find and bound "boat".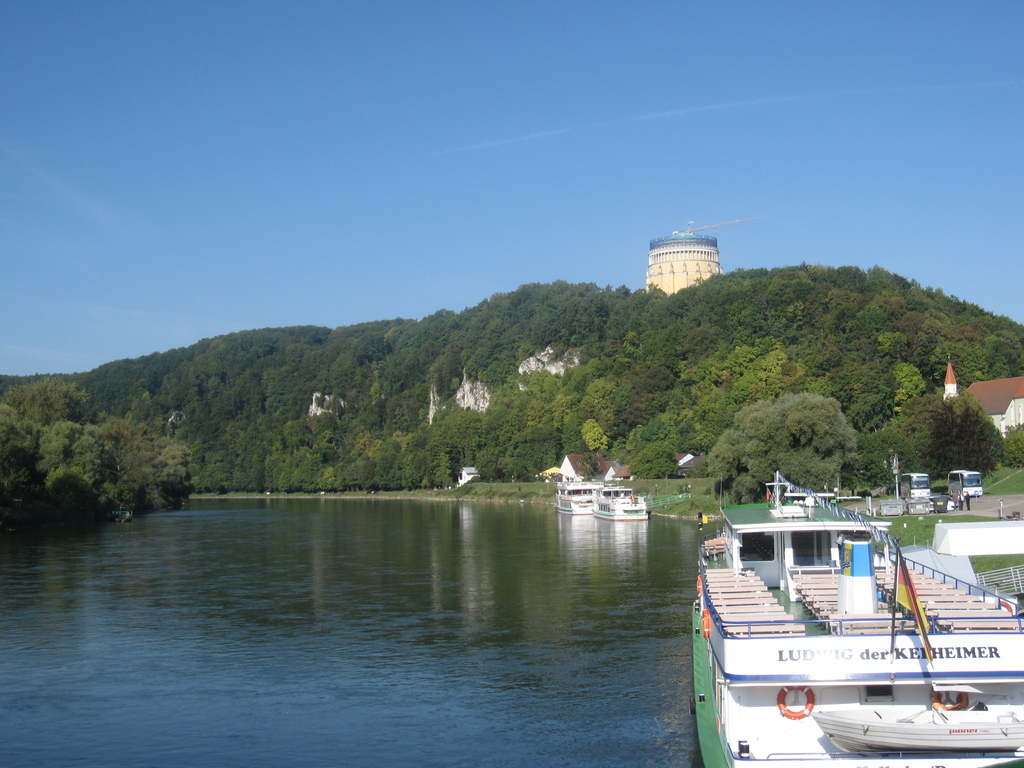
Bound: {"x1": 554, "y1": 478, "x2": 605, "y2": 514}.
